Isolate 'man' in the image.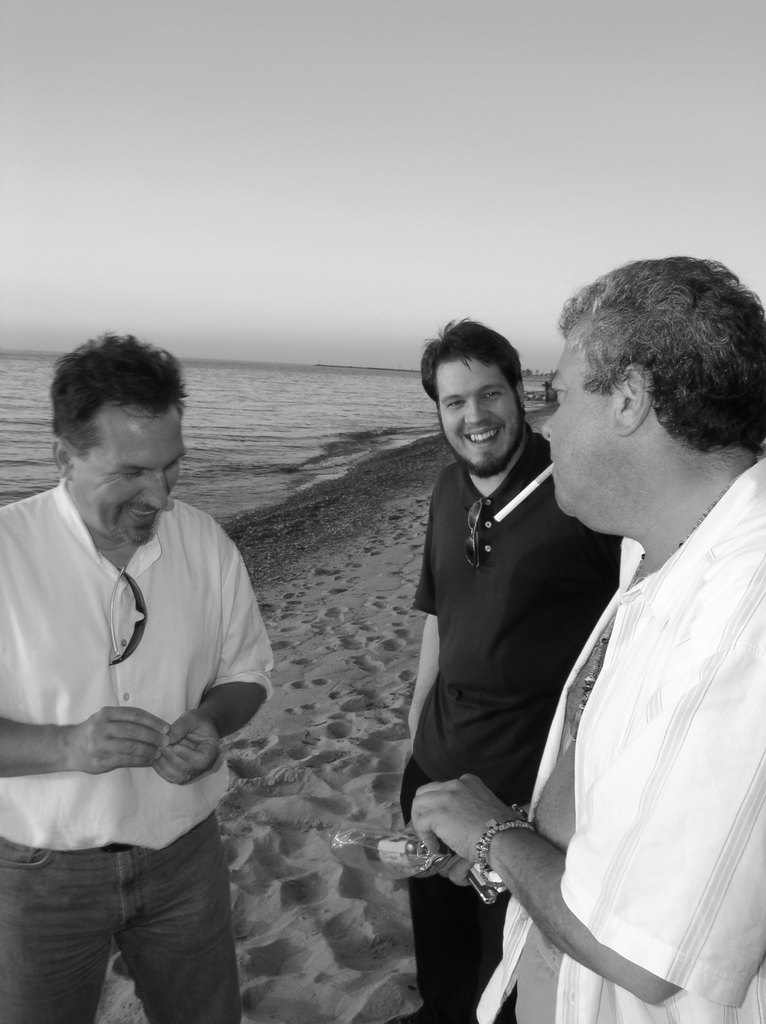
Isolated region: (392,314,624,1023).
